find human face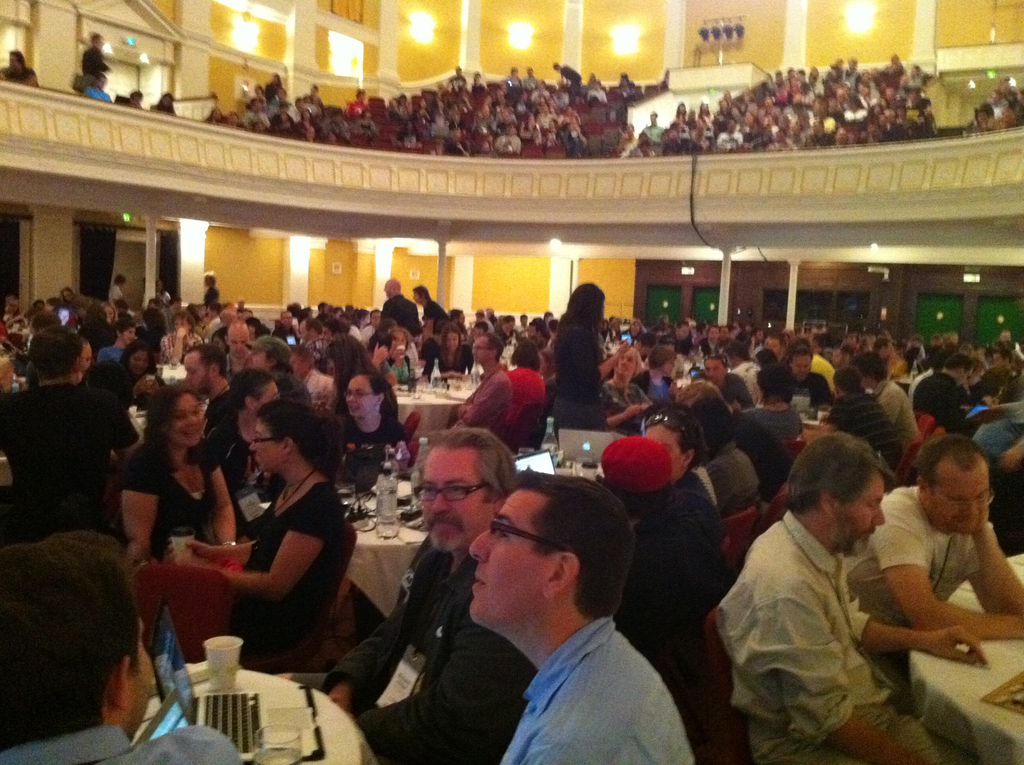
(x1=835, y1=481, x2=882, y2=554)
